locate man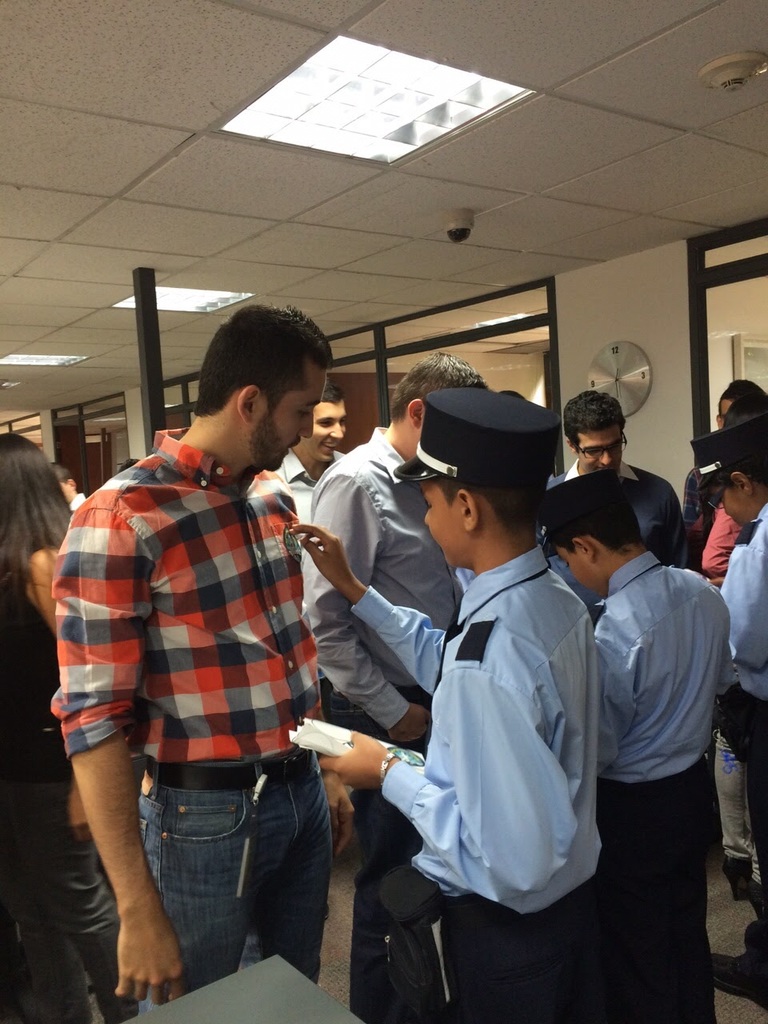
bbox=(678, 418, 767, 1014)
